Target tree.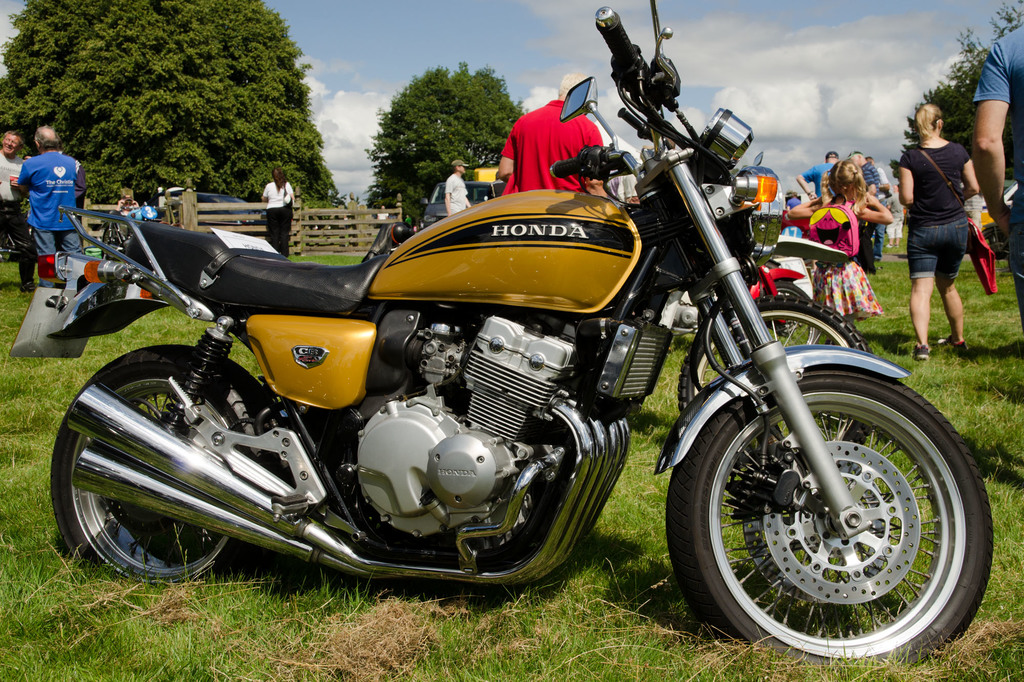
Target region: left=356, top=63, right=527, bottom=229.
